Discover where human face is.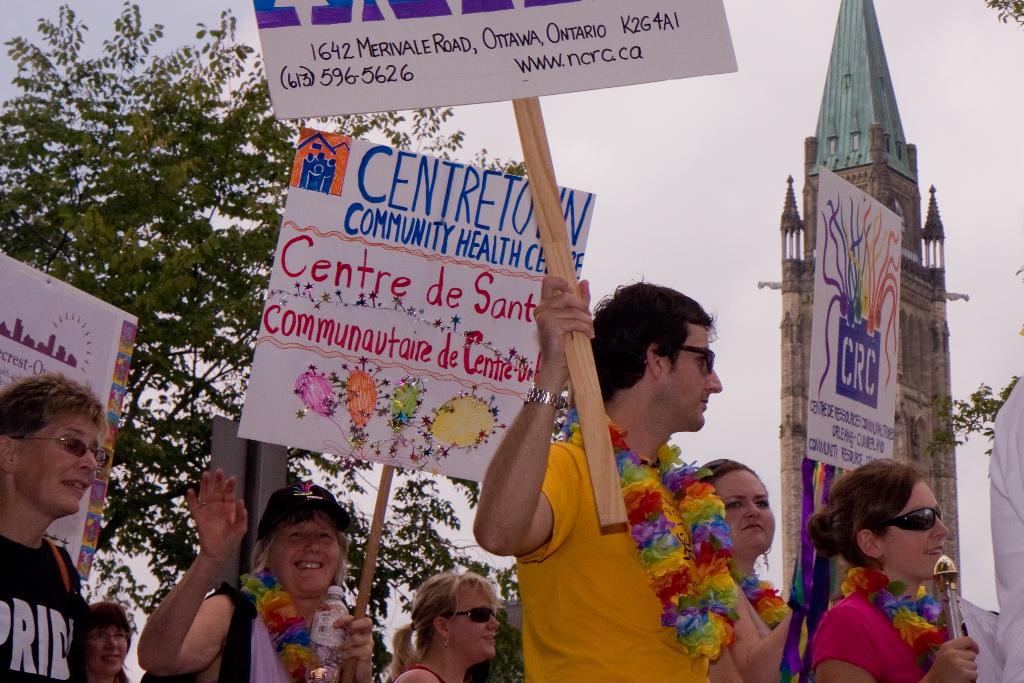
Discovered at box=[268, 515, 340, 596].
